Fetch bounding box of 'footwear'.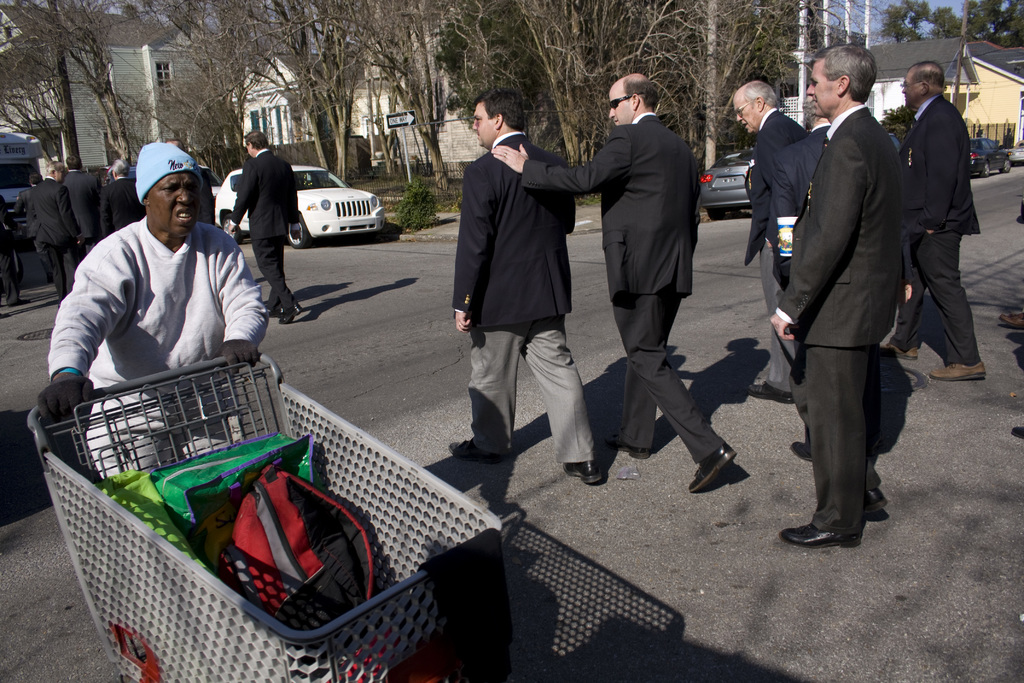
Bbox: {"x1": 793, "y1": 440, "x2": 812, "y2": 464}.
